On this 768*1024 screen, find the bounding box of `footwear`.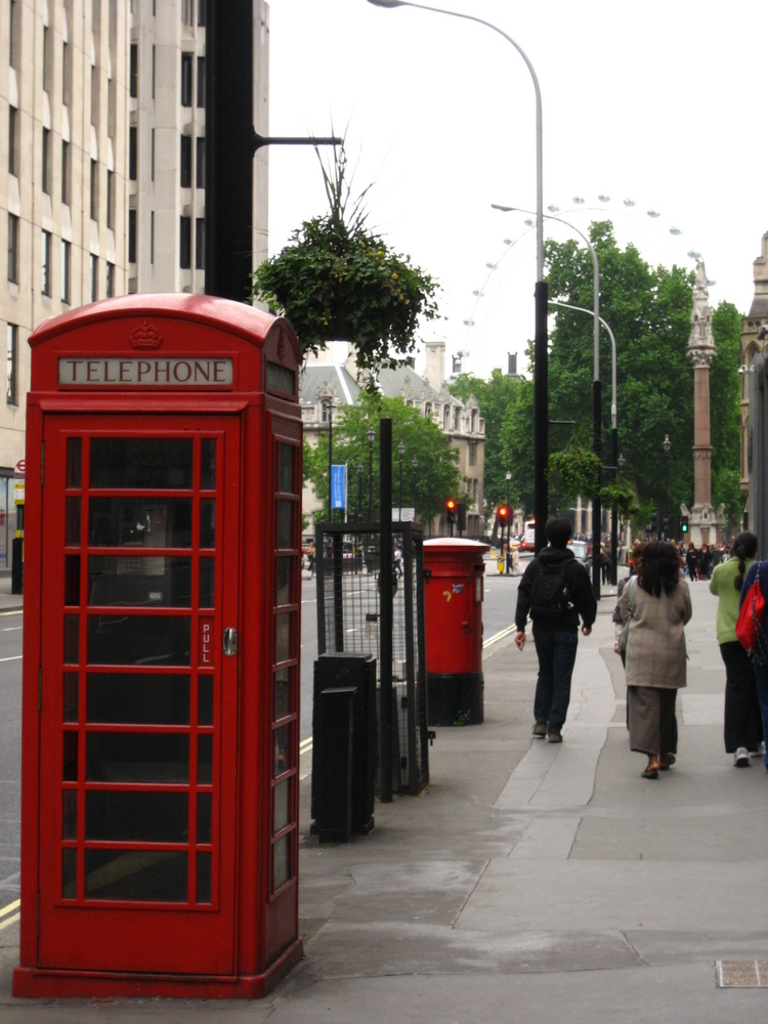
Bounding box: bbox=(541, 731, 561, 745).
